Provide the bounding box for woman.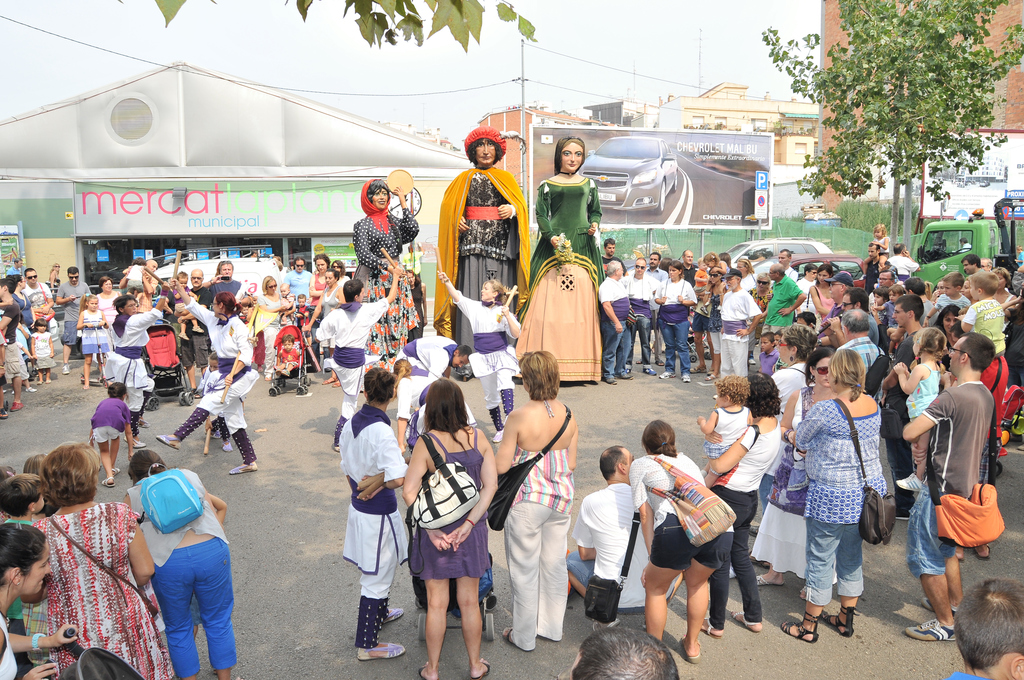
(405, 268, 426, 343).
